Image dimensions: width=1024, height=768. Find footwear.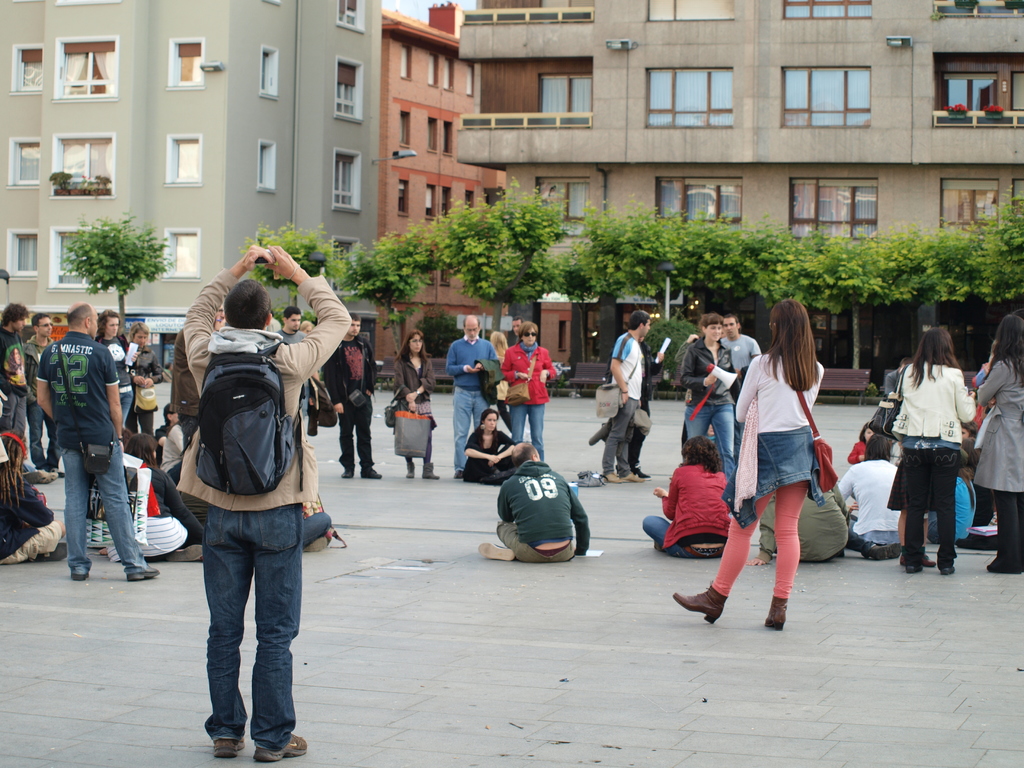
left=37, top=467, right=60, bottom=484.
